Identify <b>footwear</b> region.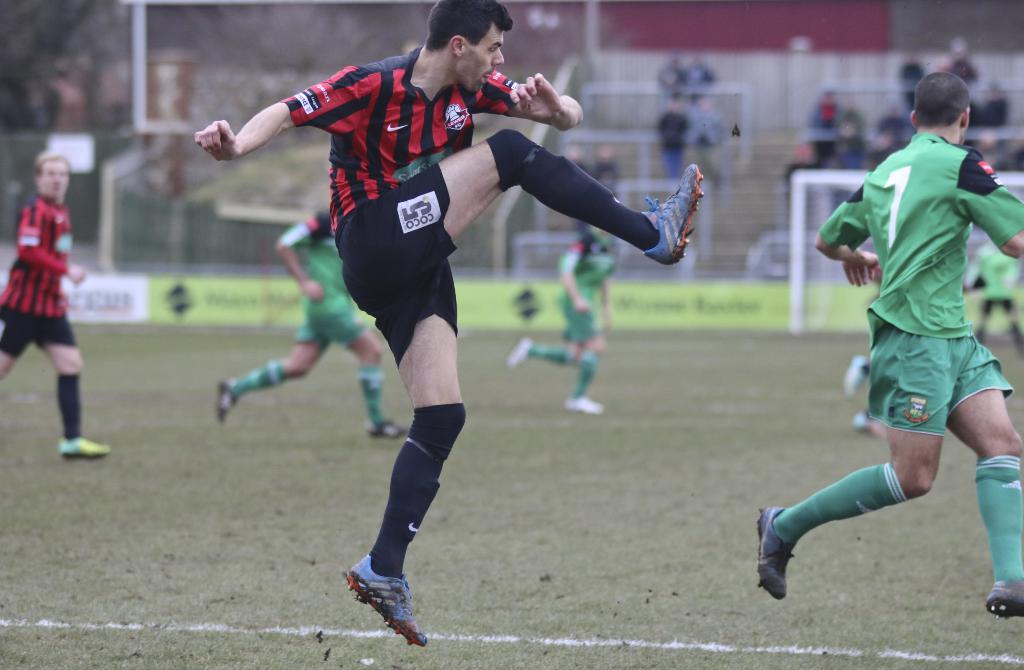
Region: <box>564,393,600,414</box>.
